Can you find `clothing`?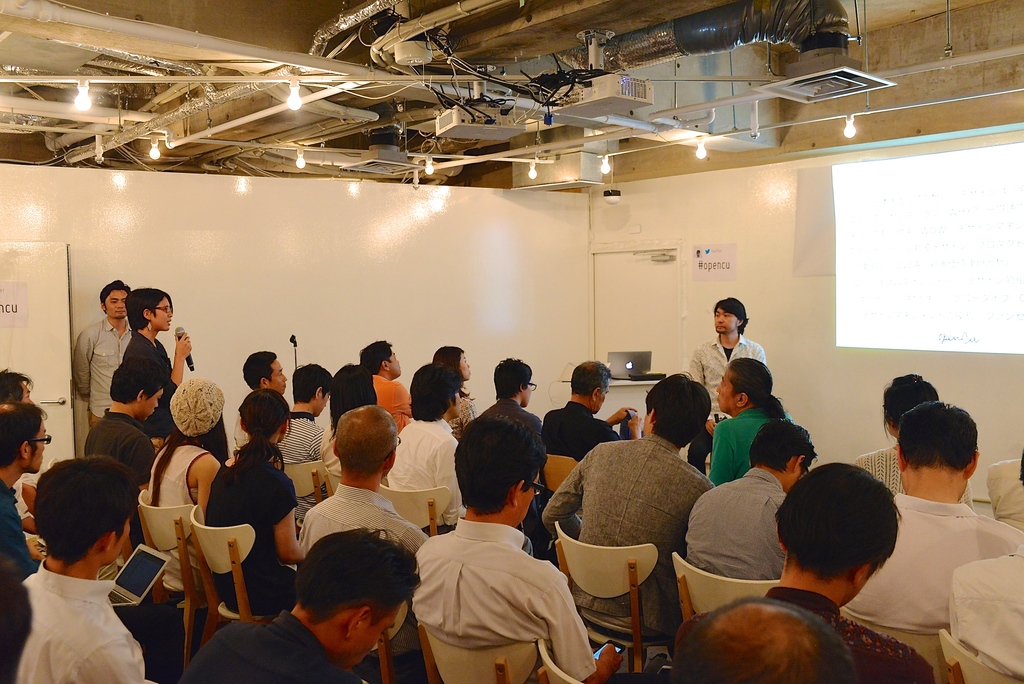
Yes, bounding box: (left=701, top=408, right=799, bottom=493).
